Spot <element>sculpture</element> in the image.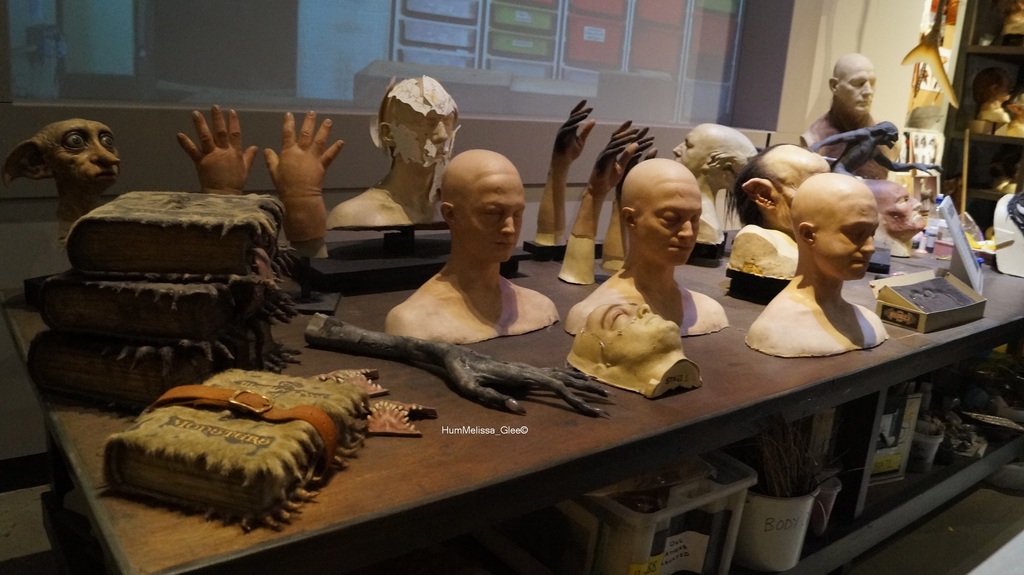
<element>sculpture</element> found at bbox=(525, 88, 614, 248).
